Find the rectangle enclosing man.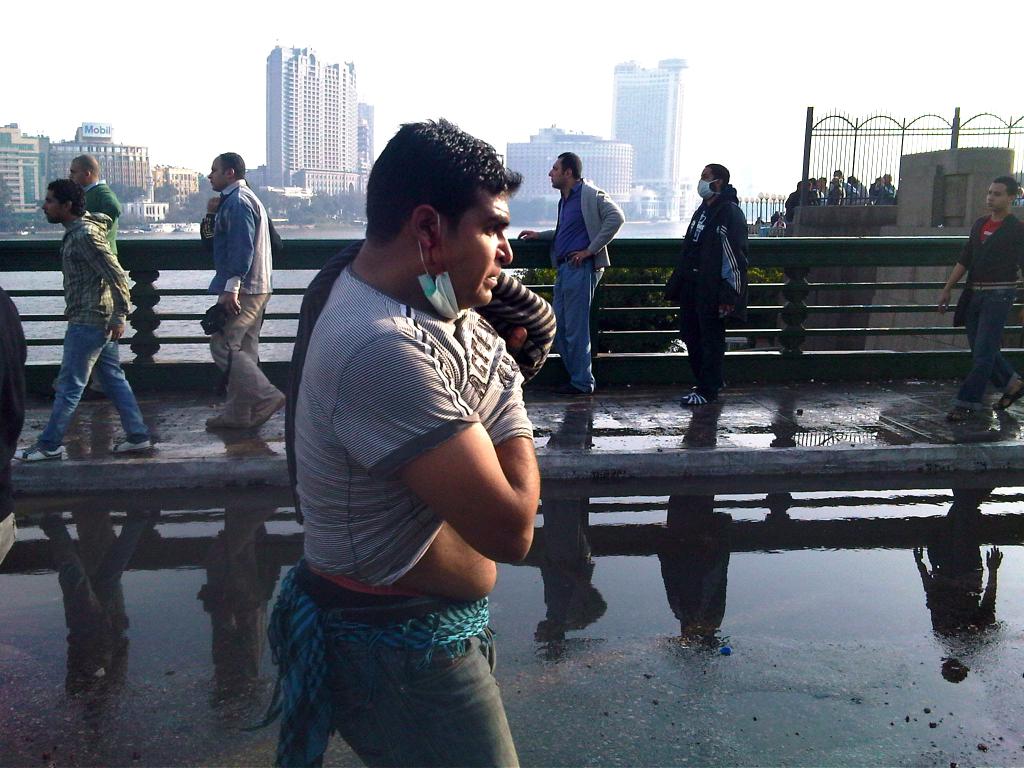
<region>68, 152, 124, 401</region>.
